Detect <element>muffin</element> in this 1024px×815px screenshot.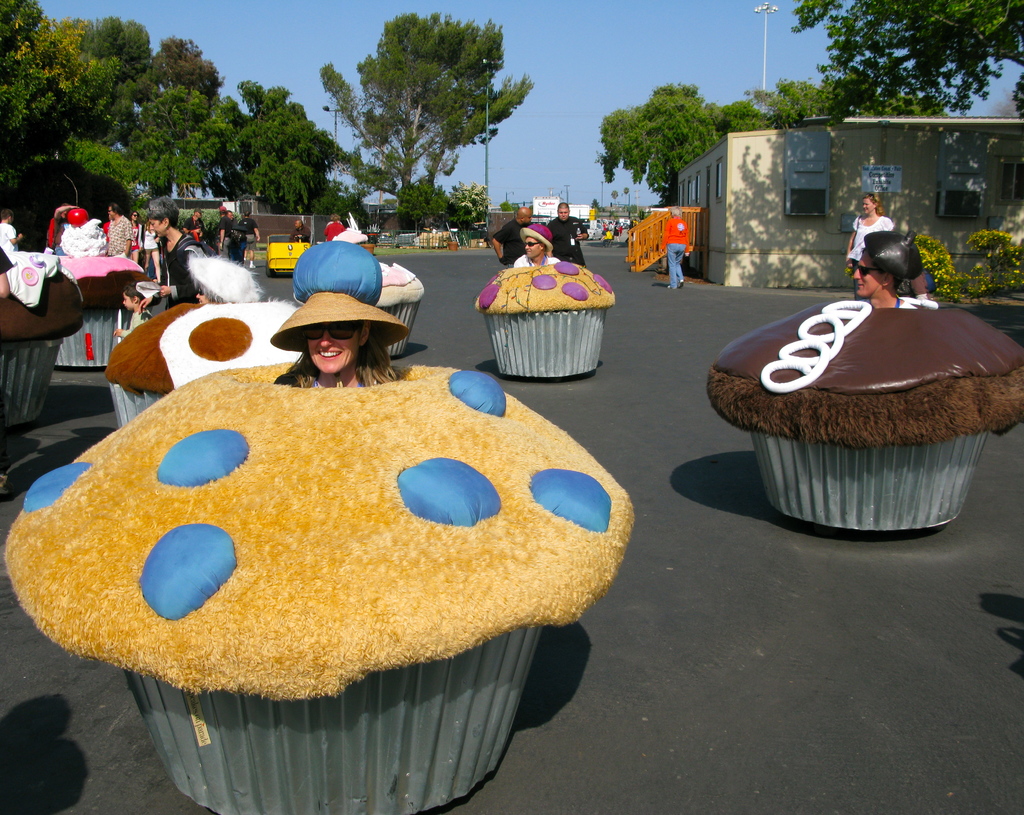
Detection: [4, 245, 635, 814].
